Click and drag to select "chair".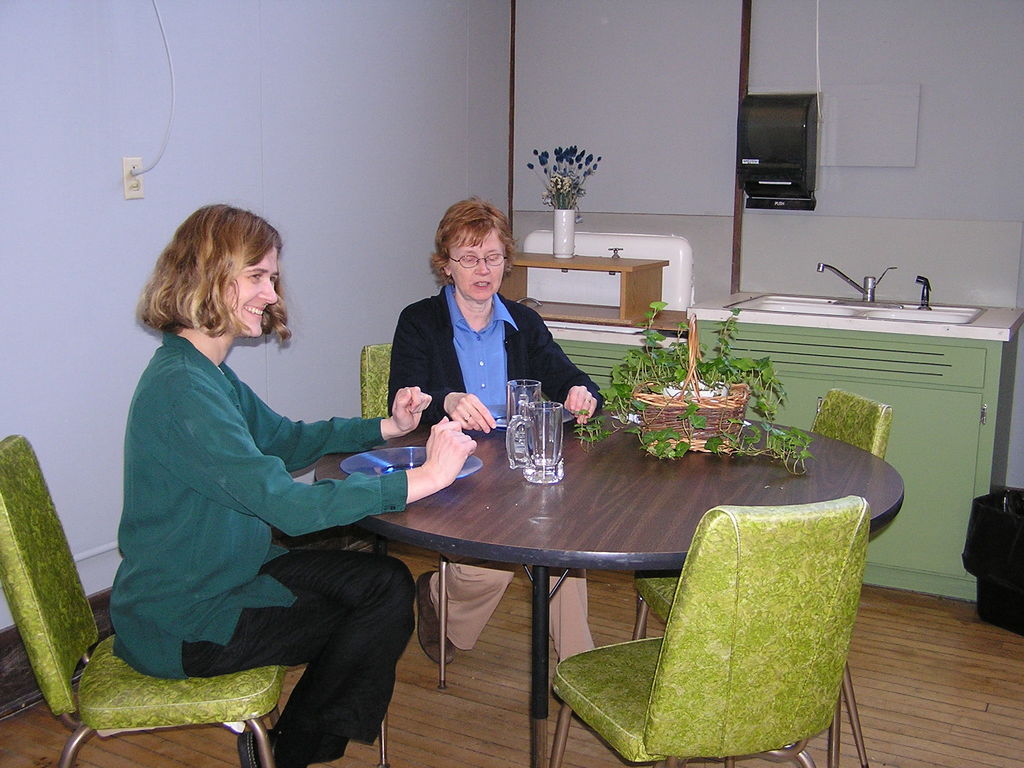
Selection: box(633, 387, 895, 767).
